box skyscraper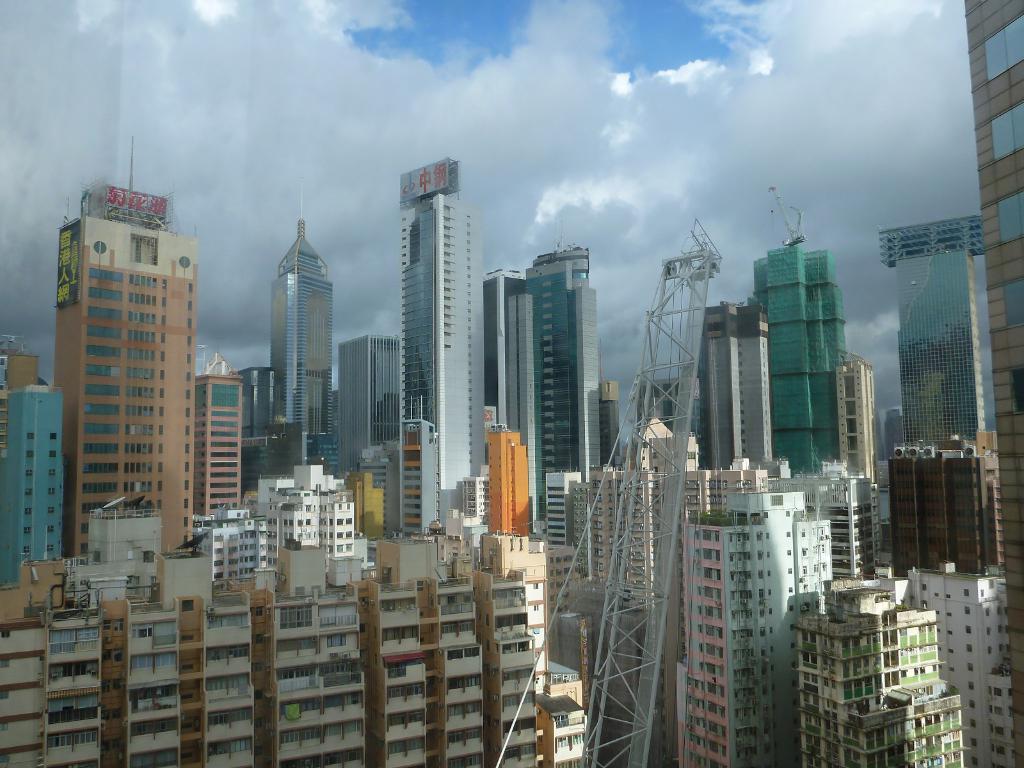
l=199, t=352, r=243, b=513
